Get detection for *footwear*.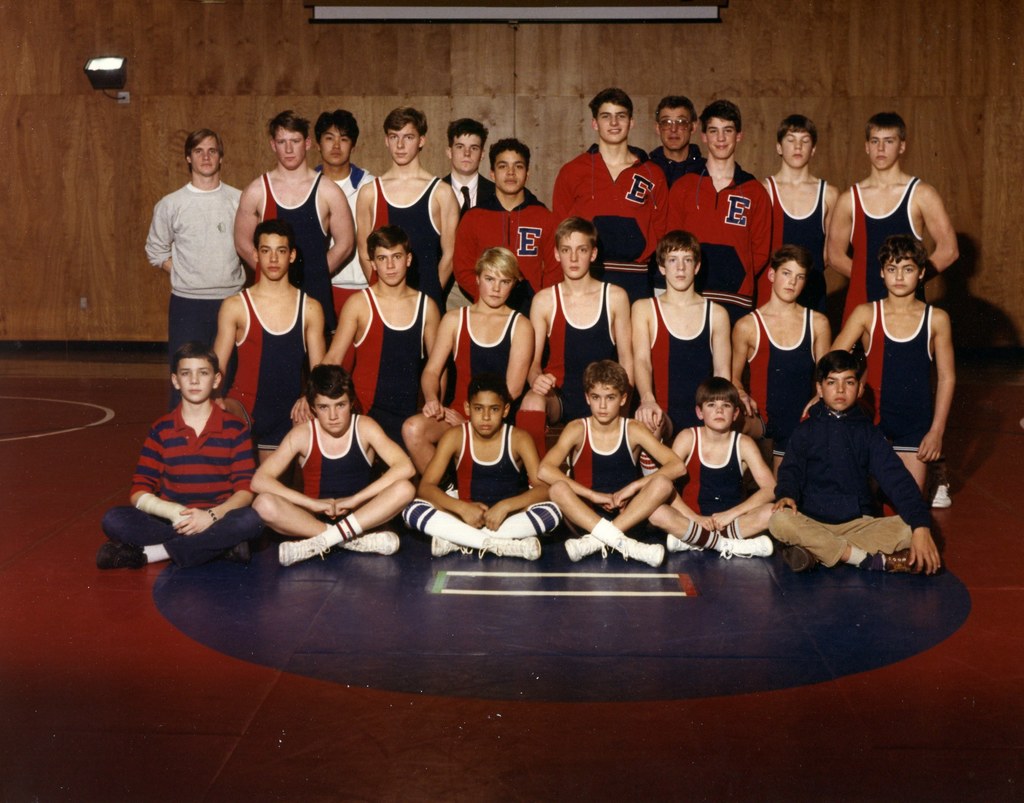
Detection: region(728, 530, 778, 560).
